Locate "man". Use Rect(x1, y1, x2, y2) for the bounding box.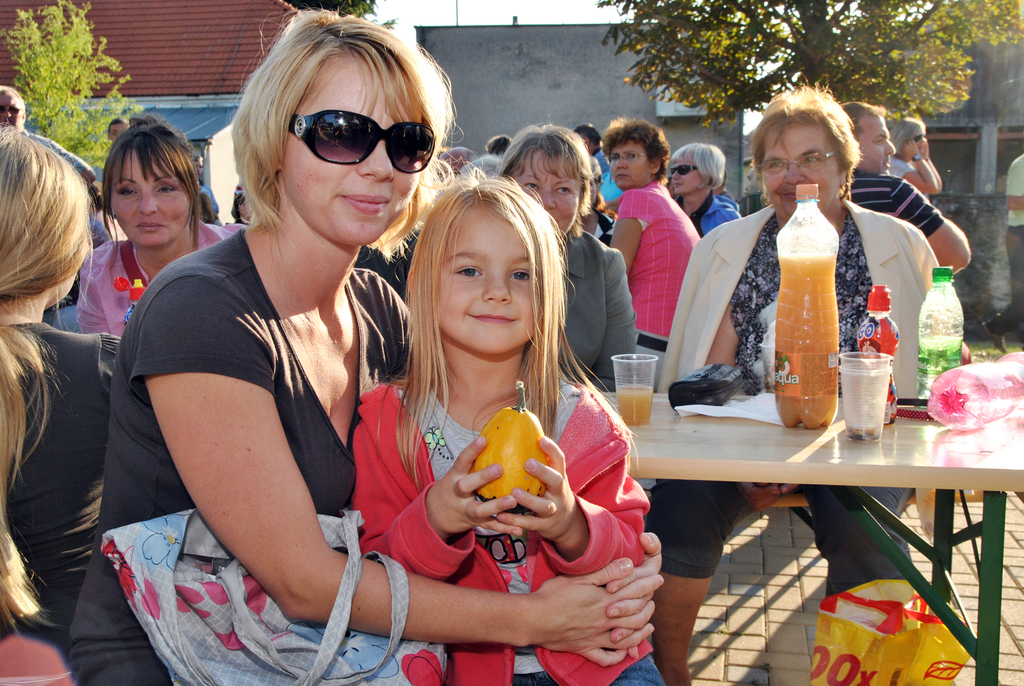
Rect(100, 57, 548, 671).
